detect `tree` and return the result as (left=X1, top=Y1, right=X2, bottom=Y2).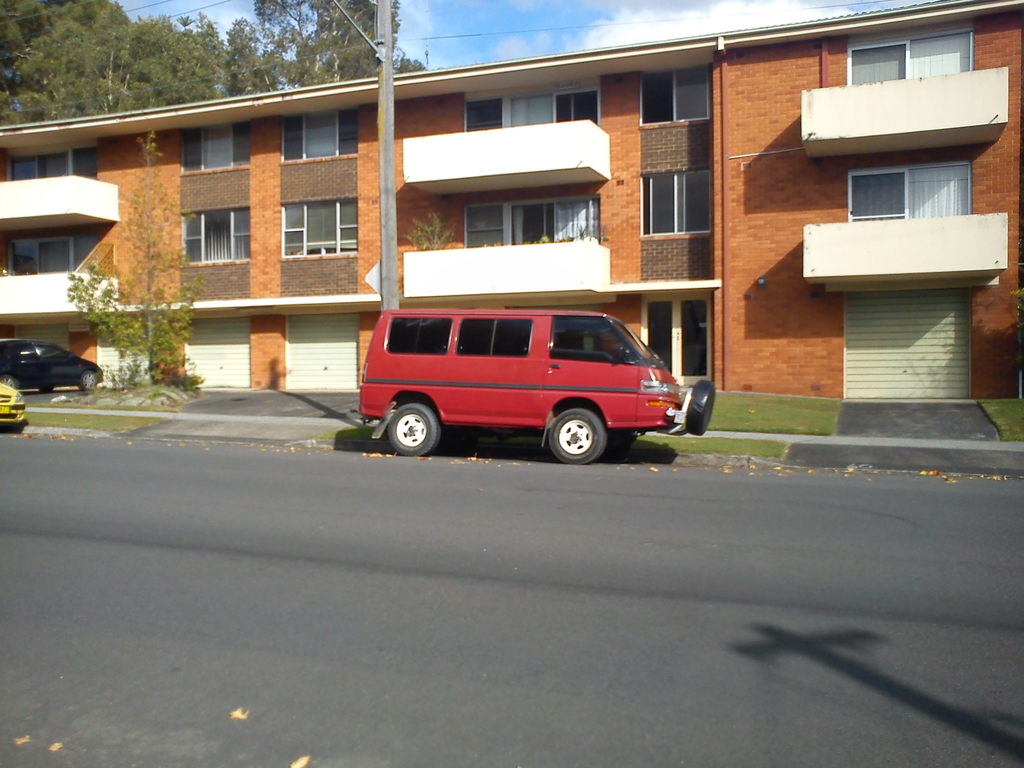
(left=70, top=129, right=196, bottom=388).
